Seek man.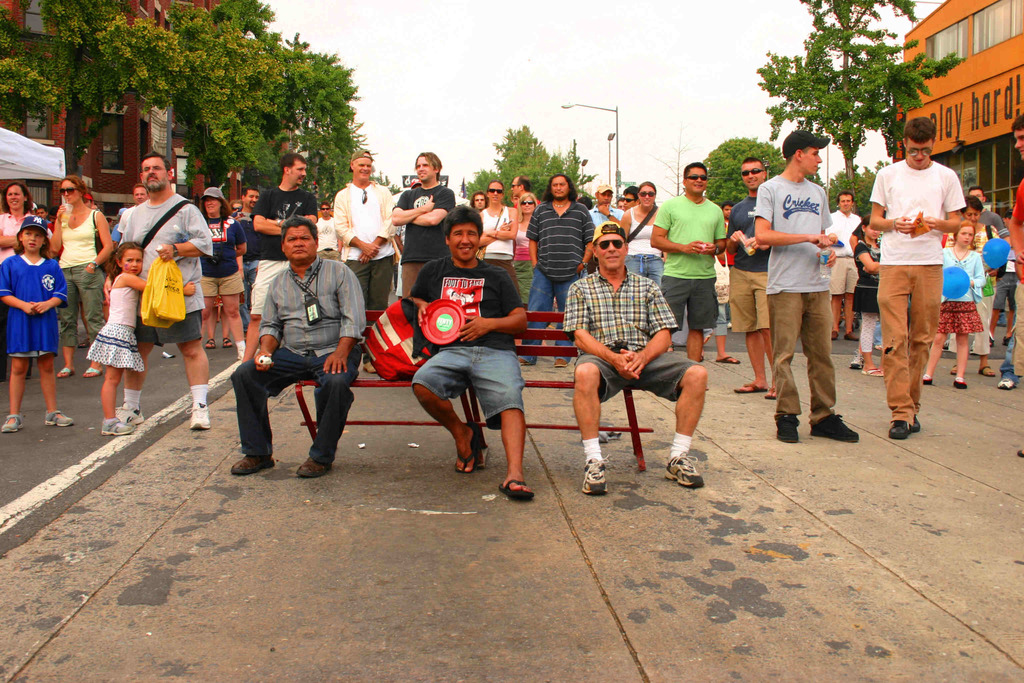
pyautogui.locateOnScreen(102, 149, 212, 431).
